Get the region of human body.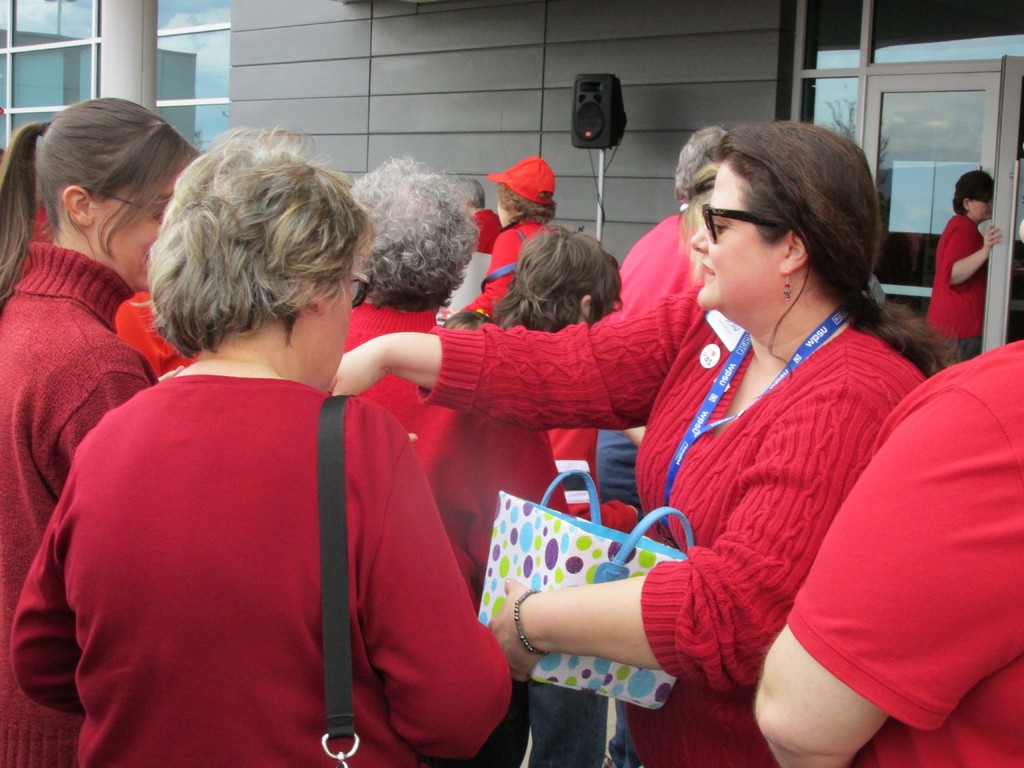
(469, 174, 505, 244).
